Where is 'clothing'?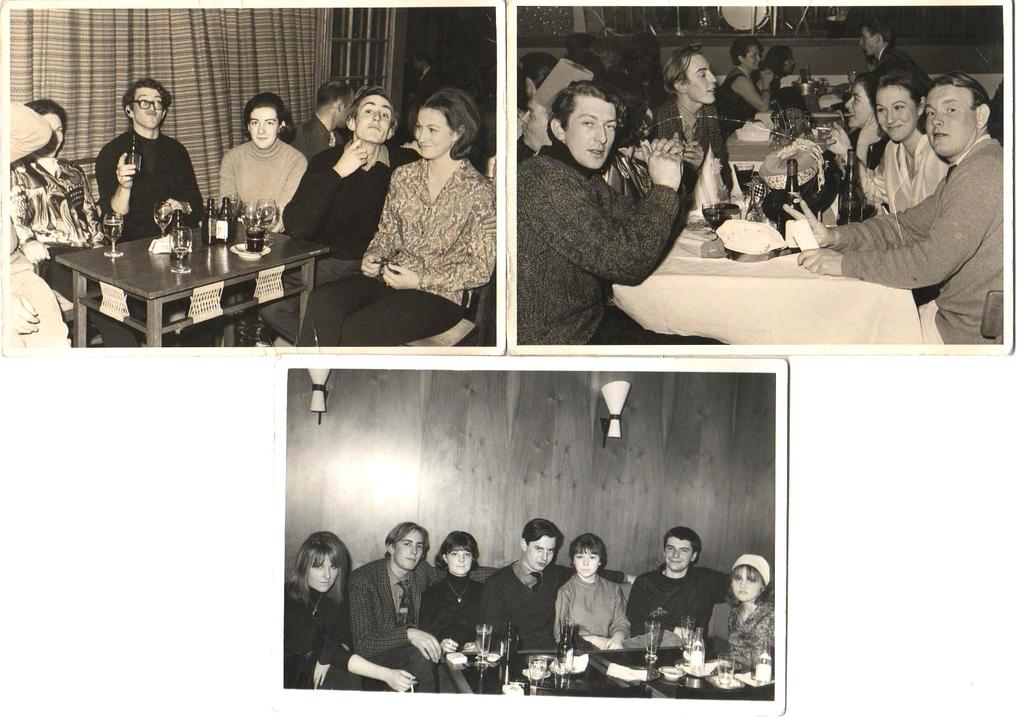
(286,579,356,698).
